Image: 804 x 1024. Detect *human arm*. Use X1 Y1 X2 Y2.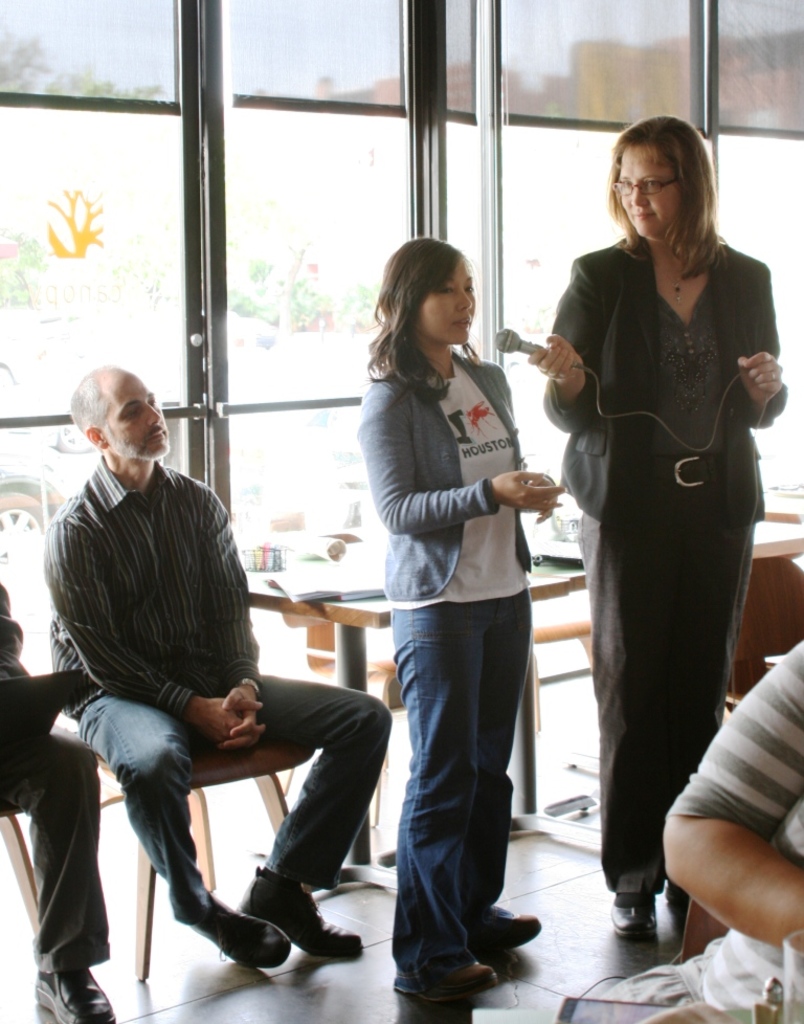
55 500 264 755.
